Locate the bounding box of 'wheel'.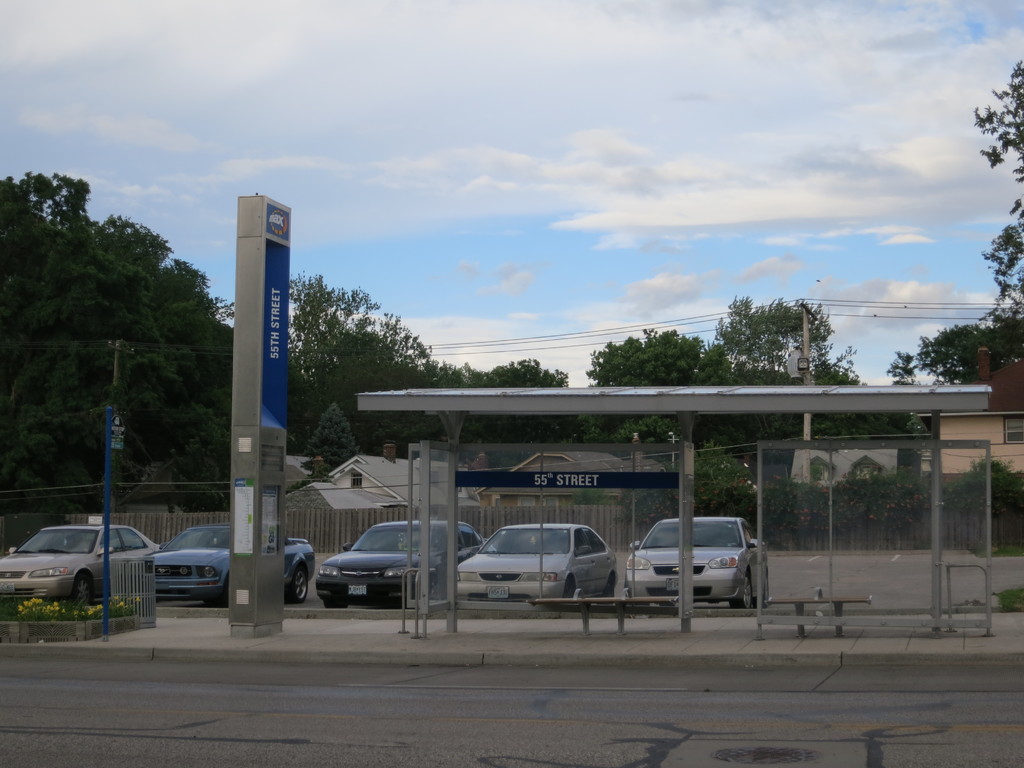
Bounding box: box=[730, 573, 758, 610].
